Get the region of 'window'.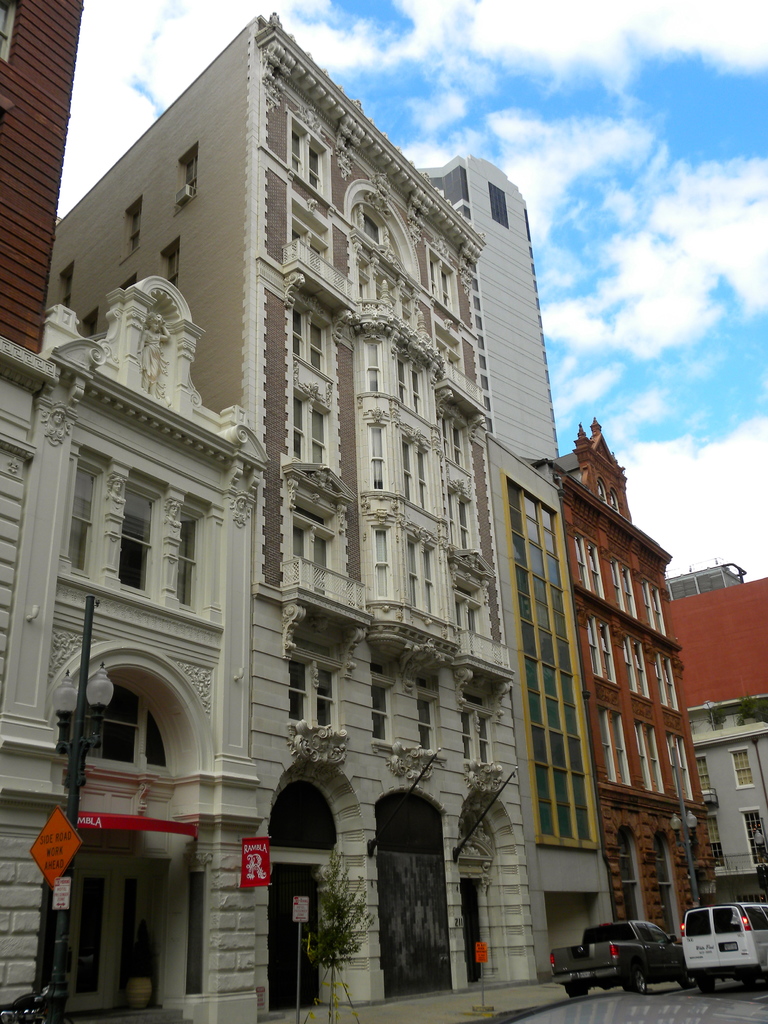
[286,164,320,193].
